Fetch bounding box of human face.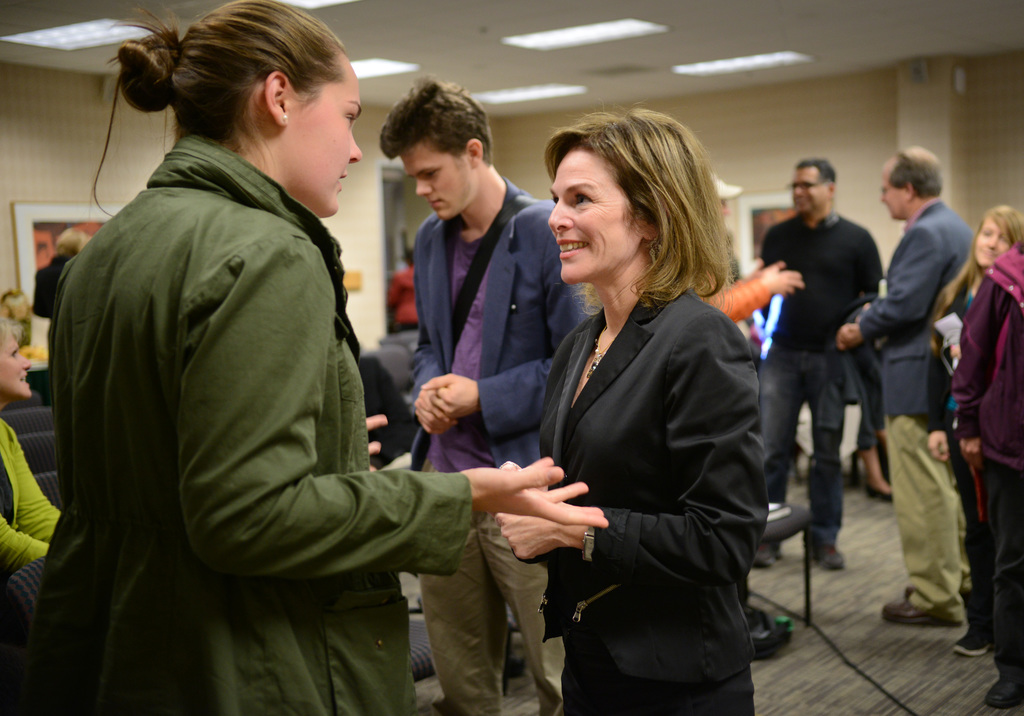
Bbox: detection(402, 151, 484, 218).
